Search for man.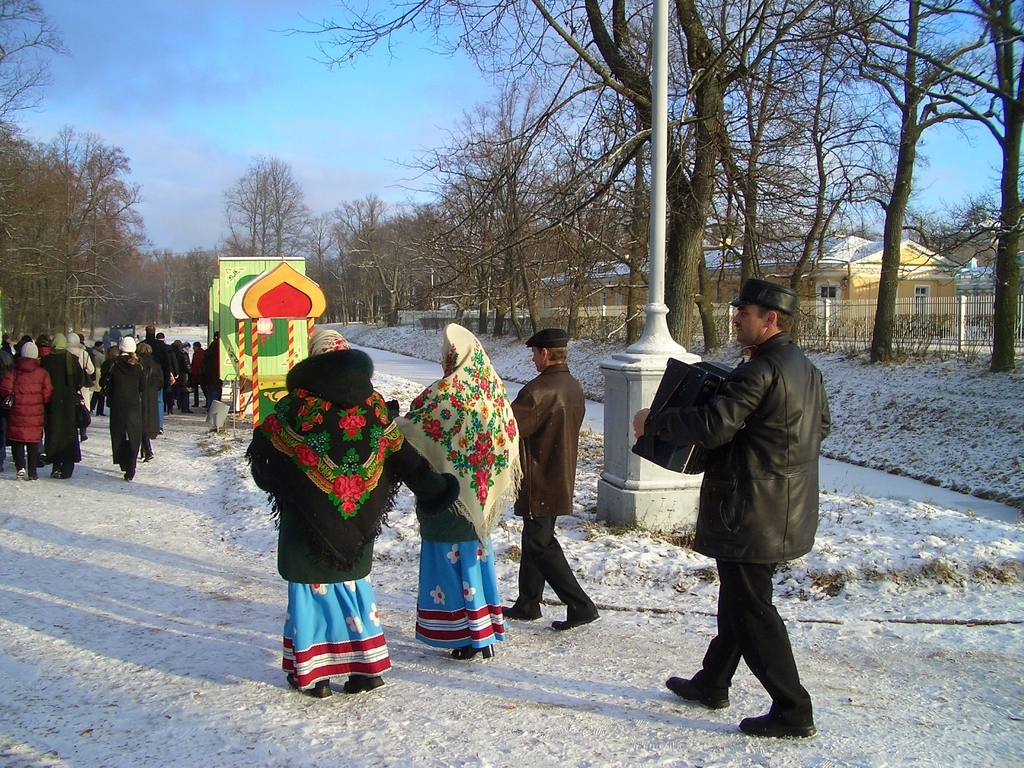
Found at x1=636 y1=281 x2=838 y2=739.
